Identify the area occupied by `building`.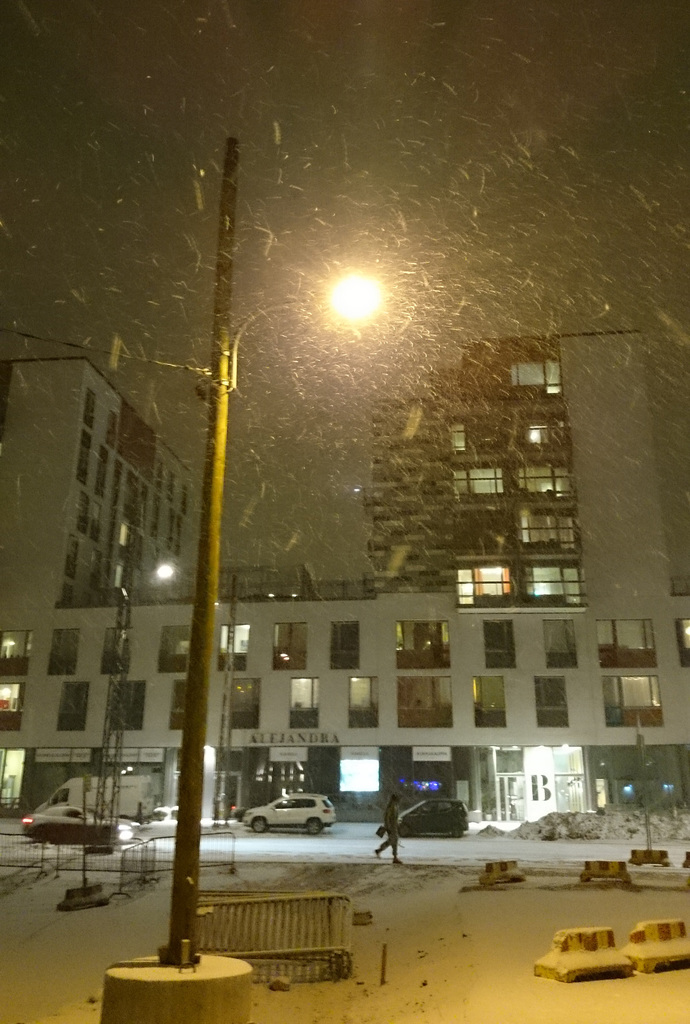
Area: <box>0,314,687,841</box>.
